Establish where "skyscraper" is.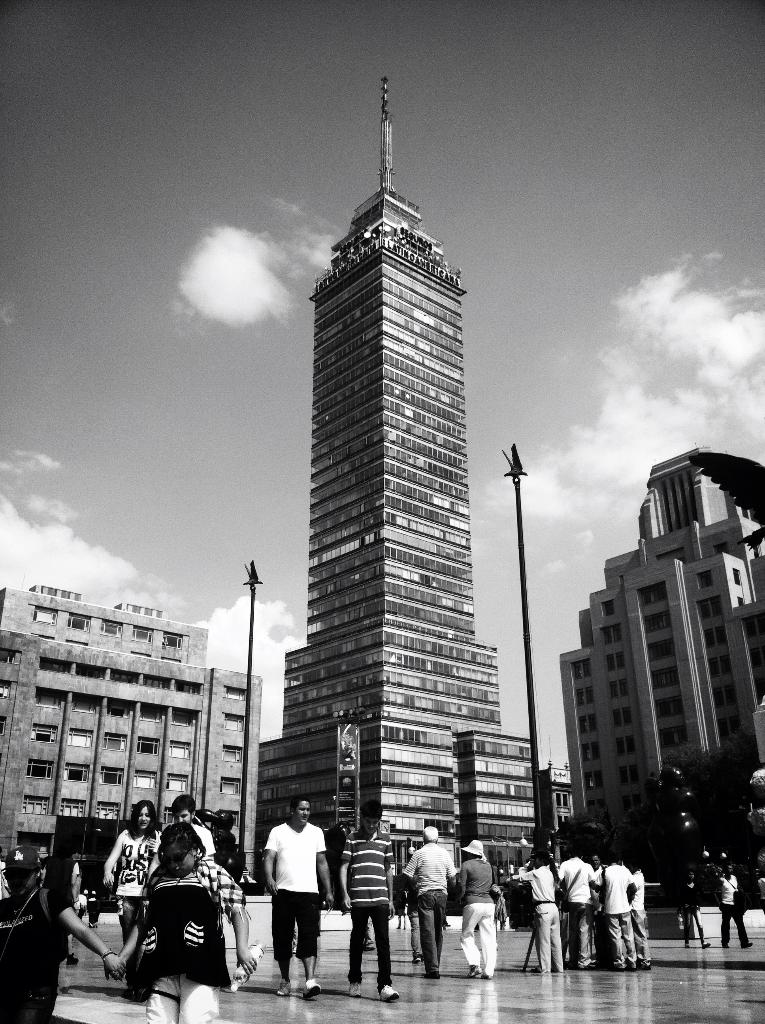
Established at pyautogui.locateOnScreen(255, 76, 550, 922).
